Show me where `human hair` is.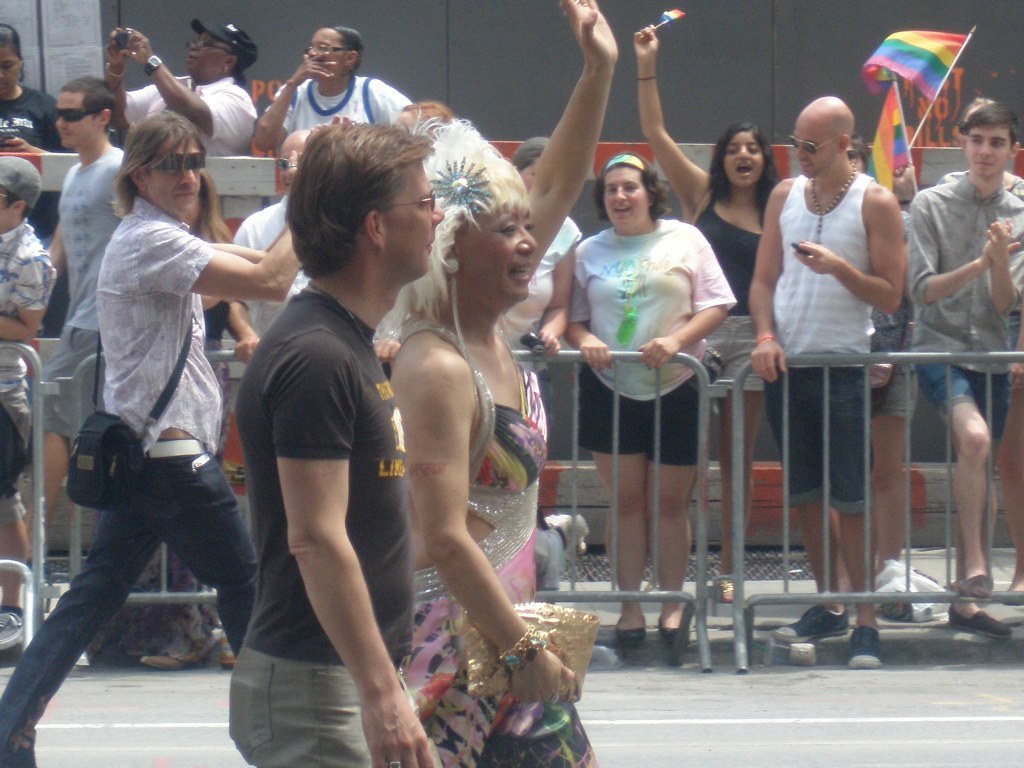
`human hair` is at 396:101:453:148.
